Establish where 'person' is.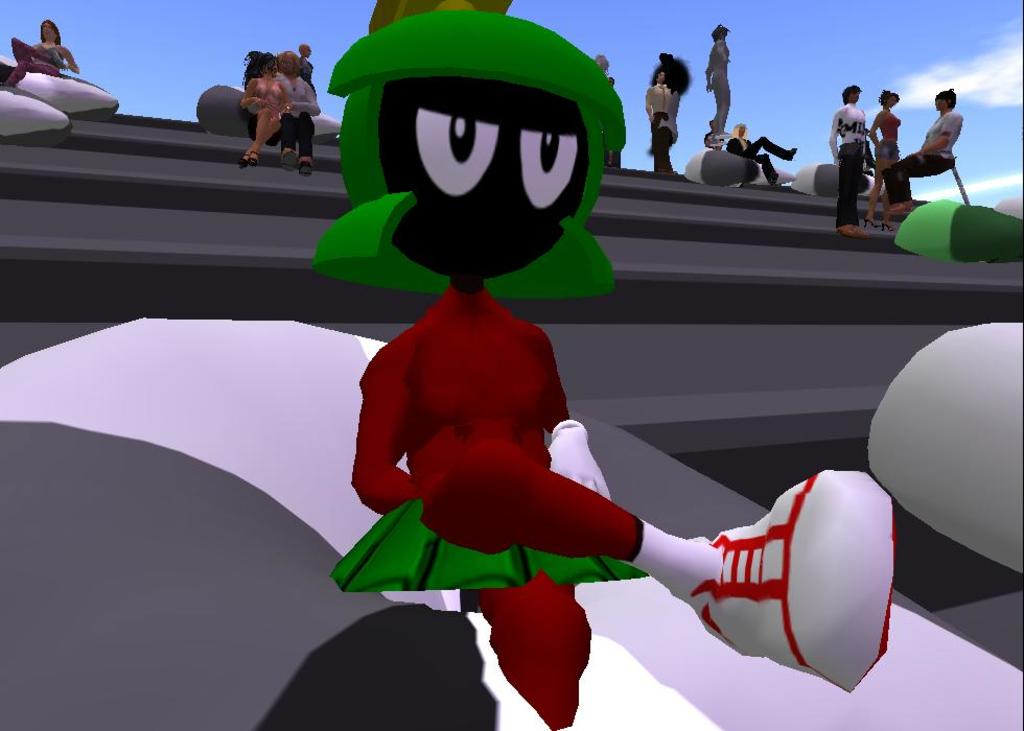
Established at {"left": 705, "top": 22, "right": 749, "bottom": 134}.
